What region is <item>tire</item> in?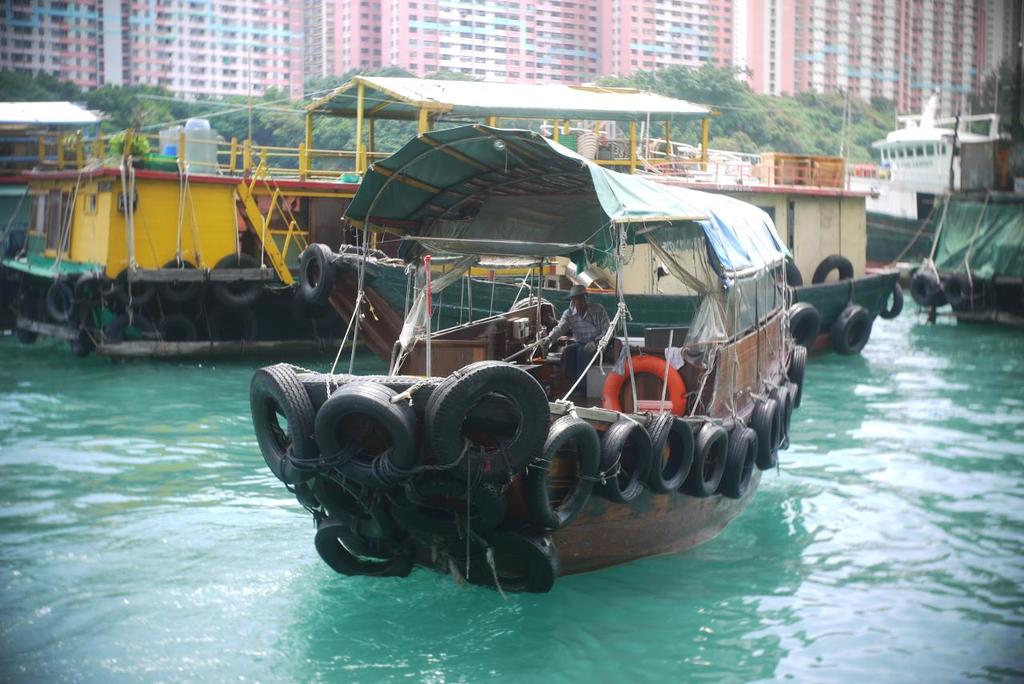
BBox(206, 303, 257, 342).
